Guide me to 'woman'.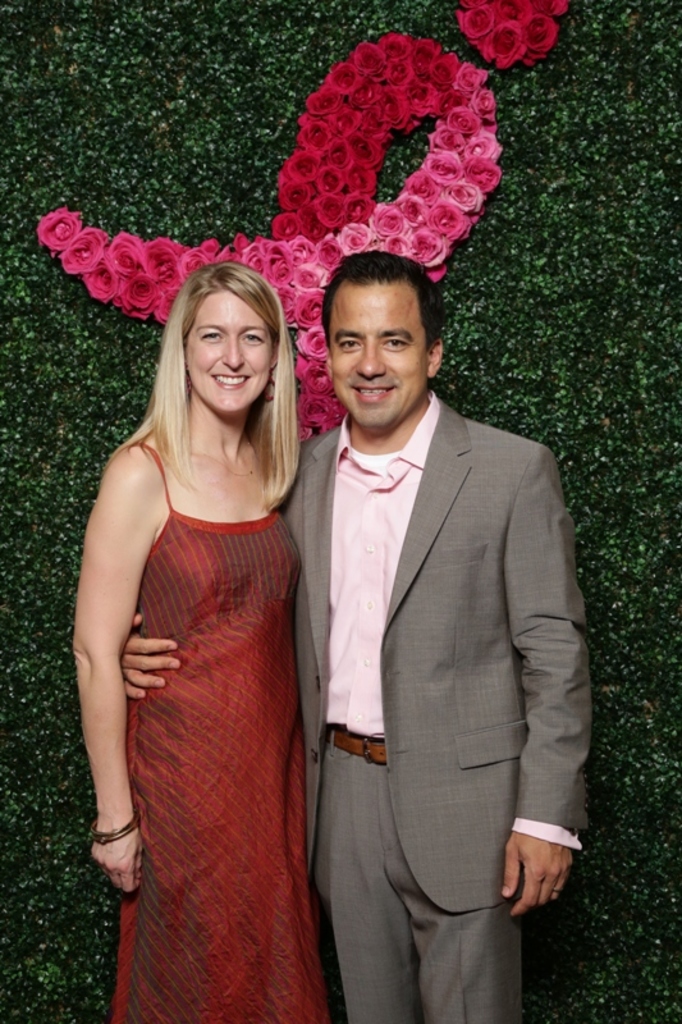
Guidance: detection(49, 219, 322, 1014).
